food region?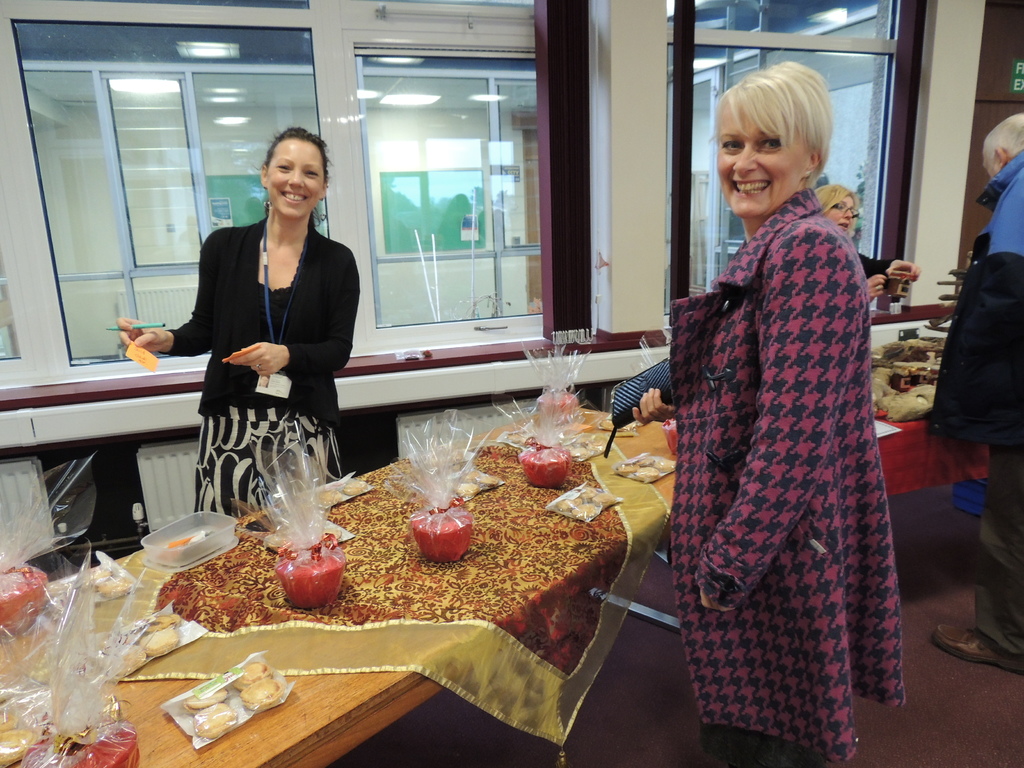
[left=0, top=709, right=17, bottom=730]
